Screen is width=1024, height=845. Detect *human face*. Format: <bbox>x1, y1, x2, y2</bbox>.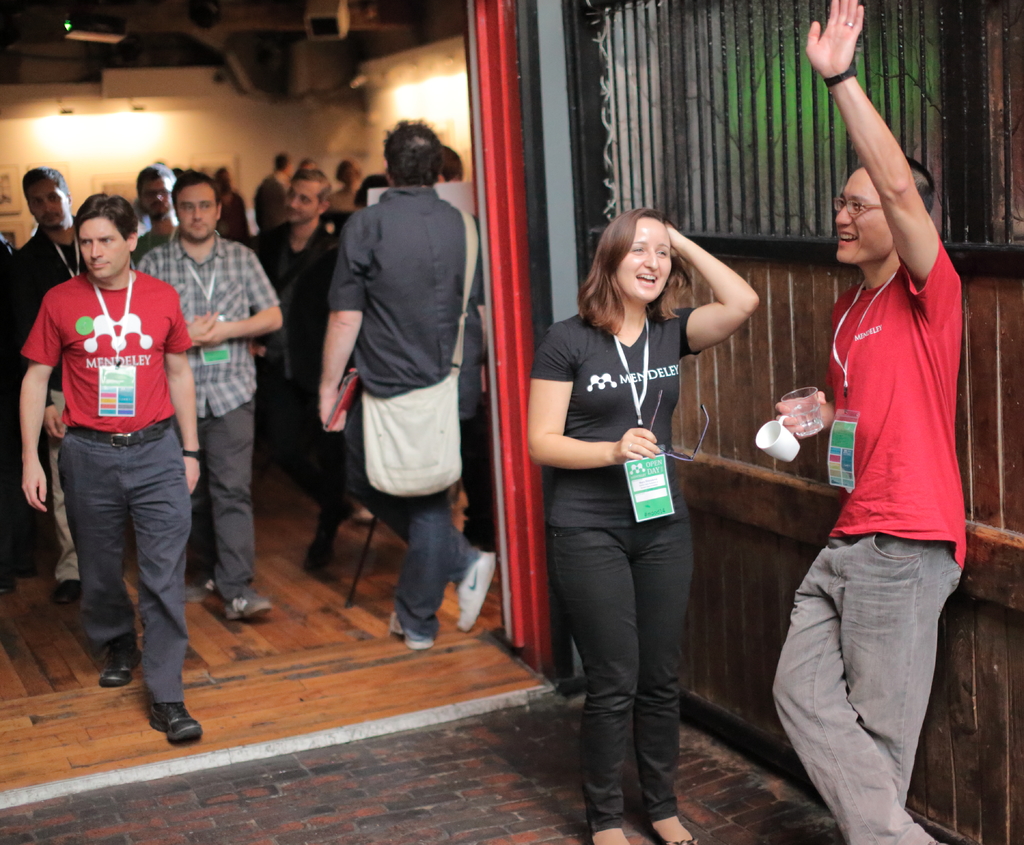
<bbox>141, 171, 170, 217</bbox>.
